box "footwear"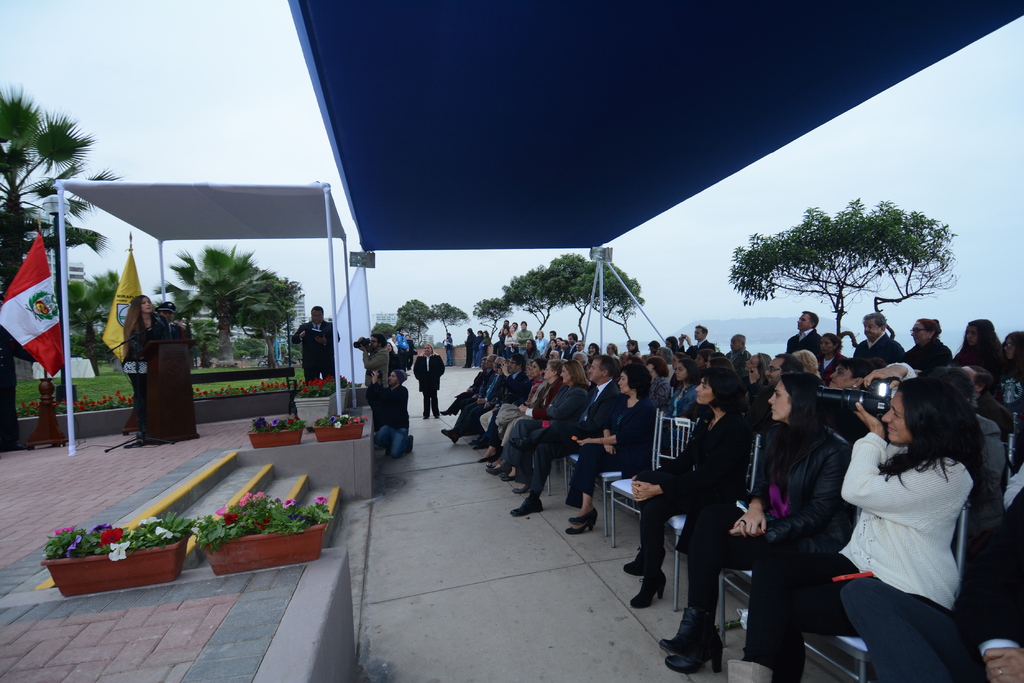
[565,510,599,526]
